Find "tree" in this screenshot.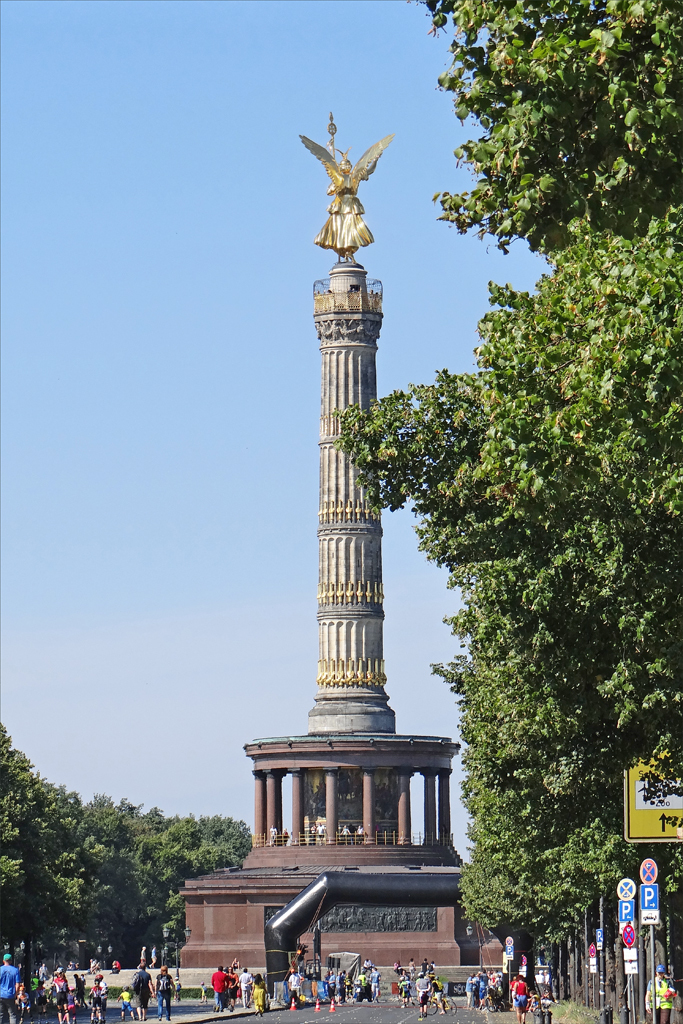
The bounding box for "tree" is box(78, 781, 245, 948).
